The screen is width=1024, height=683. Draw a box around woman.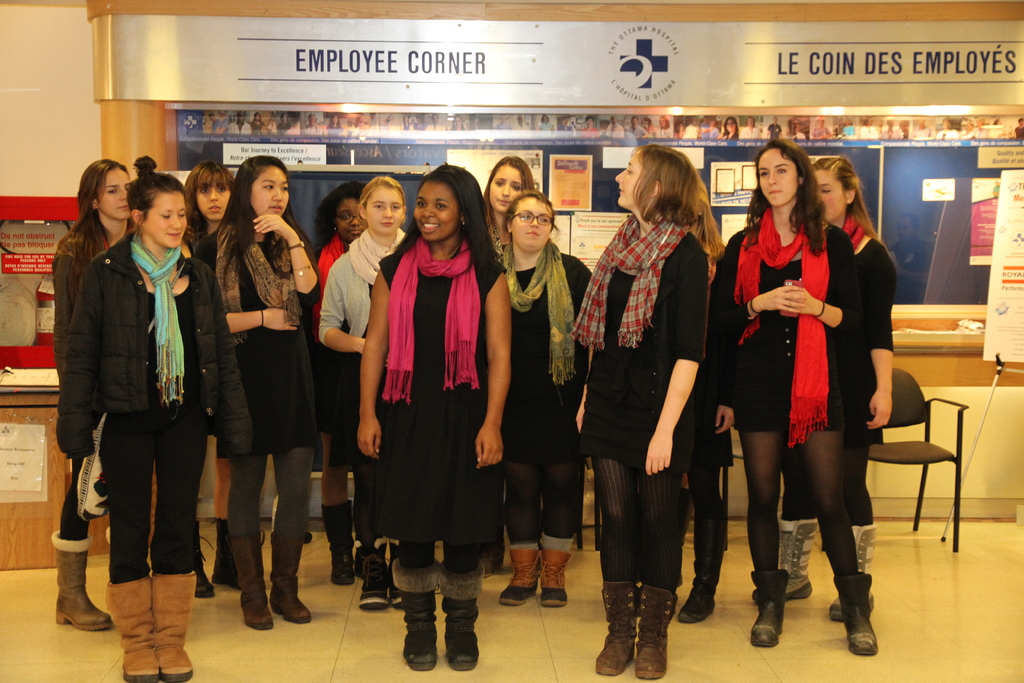
left=723, top=113, right=740, bottom=142.
